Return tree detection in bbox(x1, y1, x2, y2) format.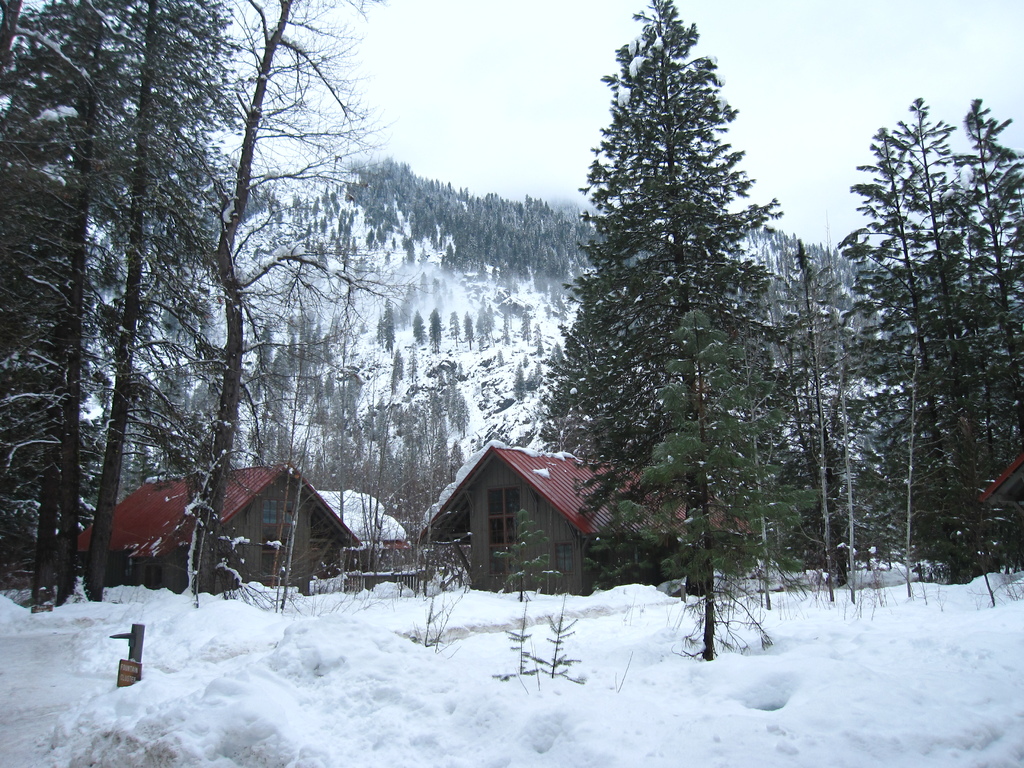
bbox(540, 13, 808, 632).
